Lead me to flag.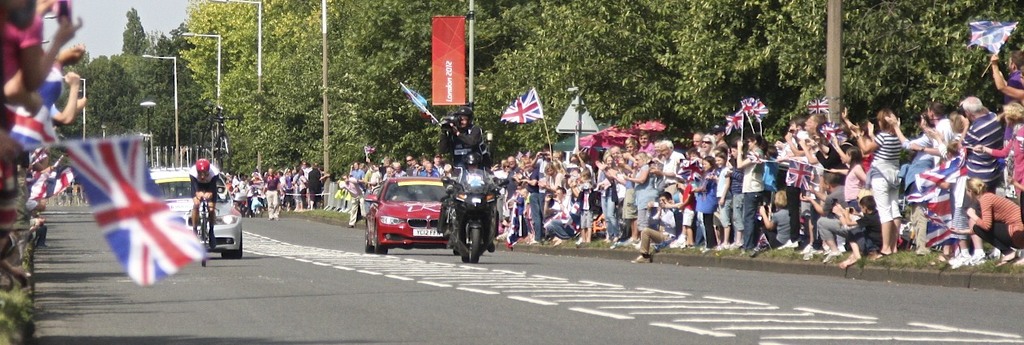
Lead to Rect(781, 162, 824, 195).
